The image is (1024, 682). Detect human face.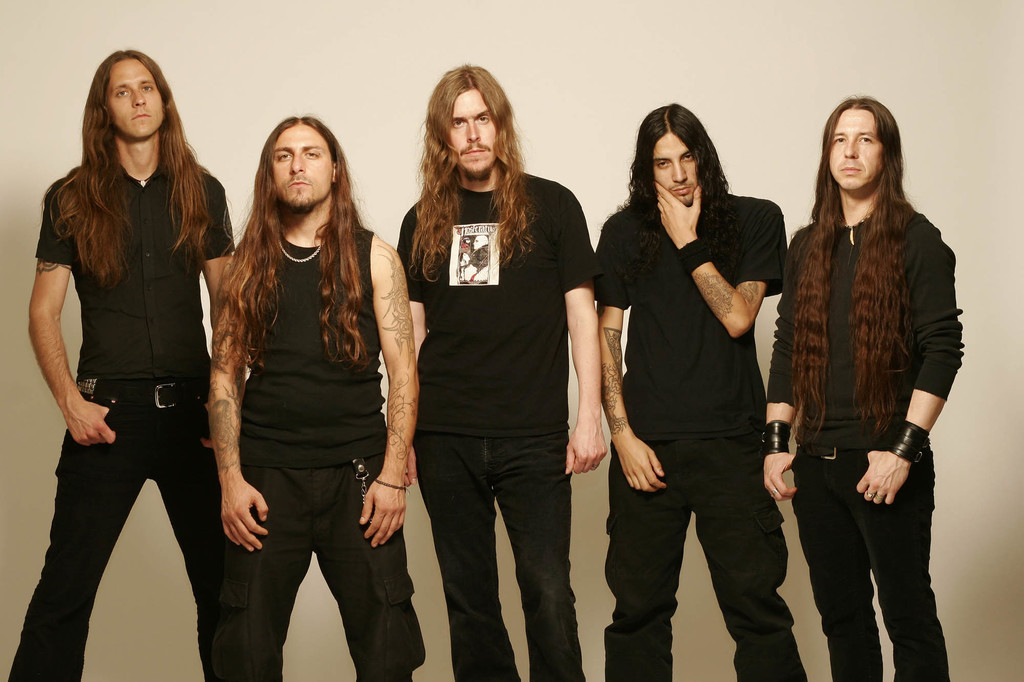
Detection: <box>105,57,165,137</box>.
